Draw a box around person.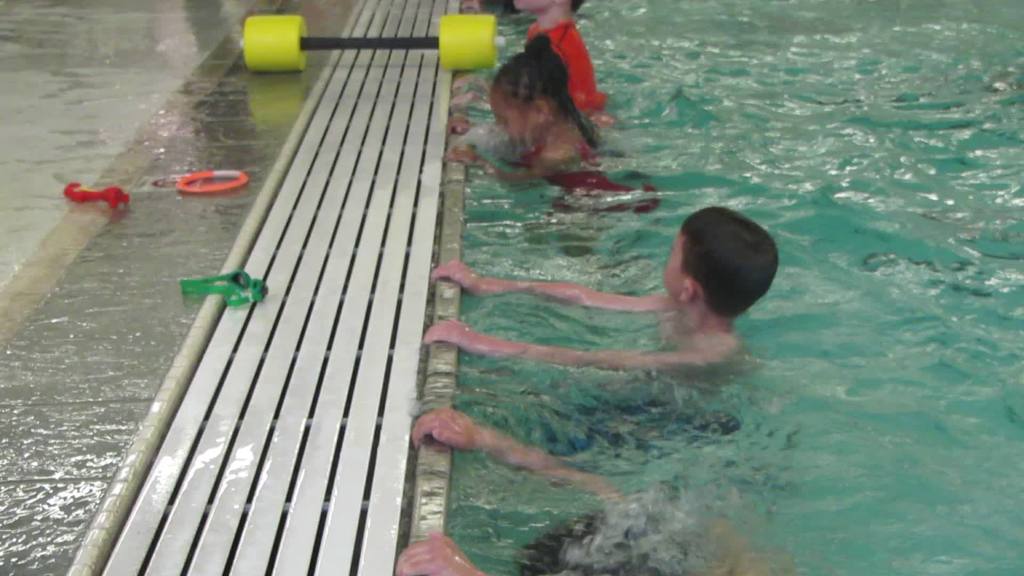
box=[442, 31, 661, 257].
